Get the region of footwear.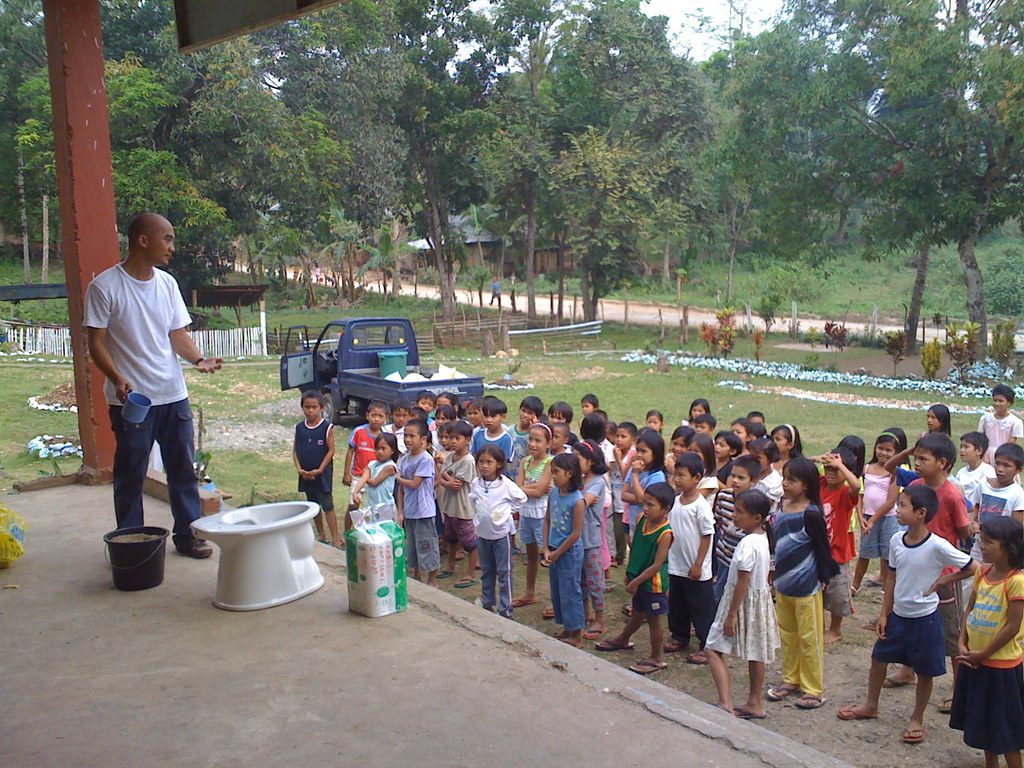
crop(542, 604, 556, 618).
